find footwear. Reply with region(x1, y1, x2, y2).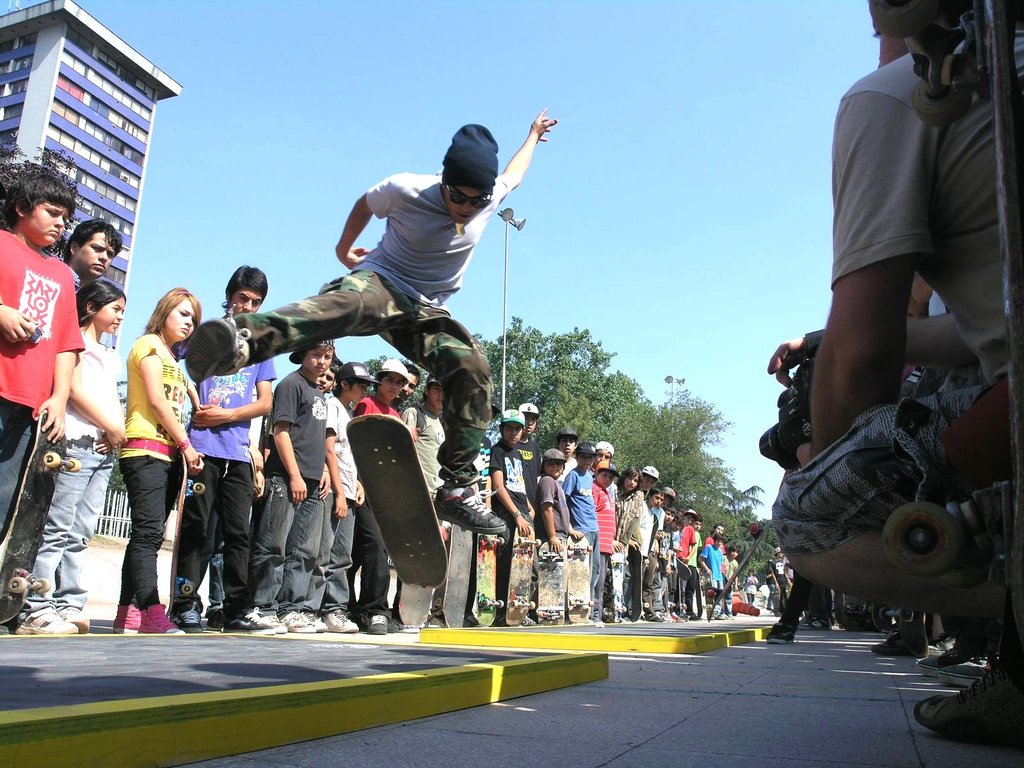
region(209, 609, 226, 630).
